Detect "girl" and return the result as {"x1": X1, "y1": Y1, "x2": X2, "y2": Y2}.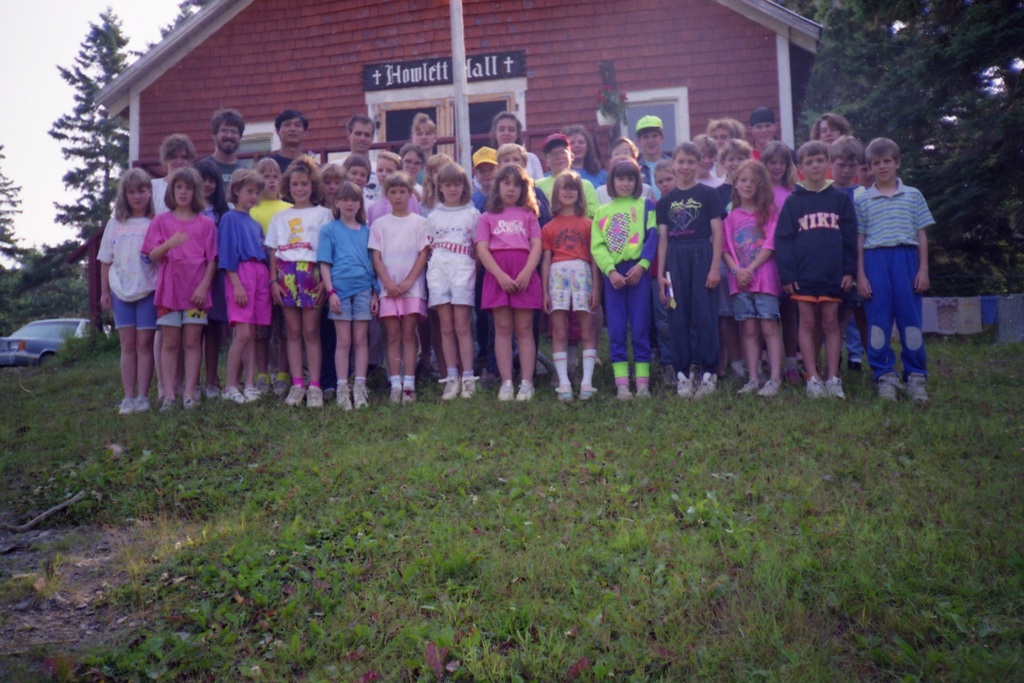
{"x1": 143, "y1": 171, "x2": 227, "y2": 411}.
